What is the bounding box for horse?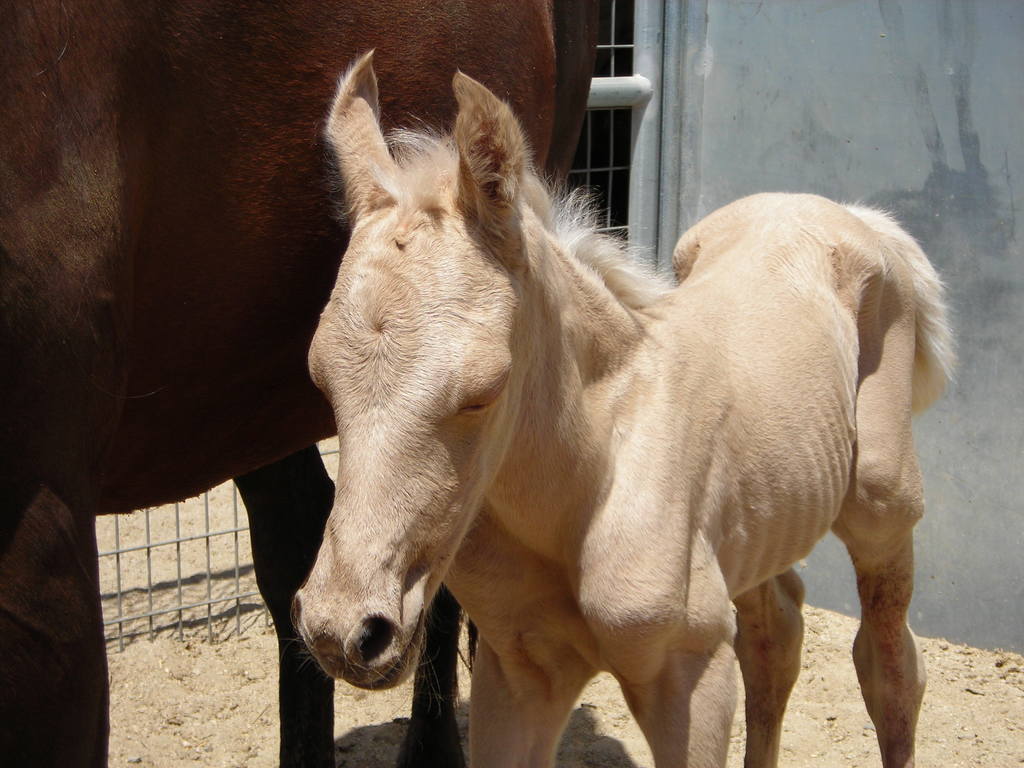
box(286, 48, 962, 767).
